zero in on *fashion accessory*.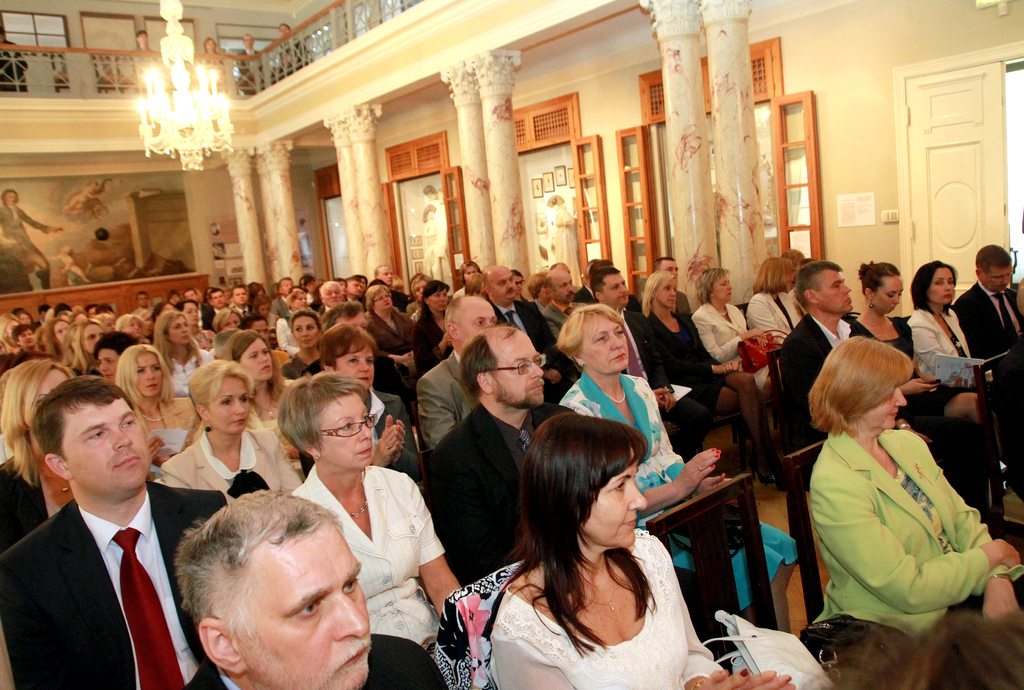
Zeroed in: (989,572,1013,584).
